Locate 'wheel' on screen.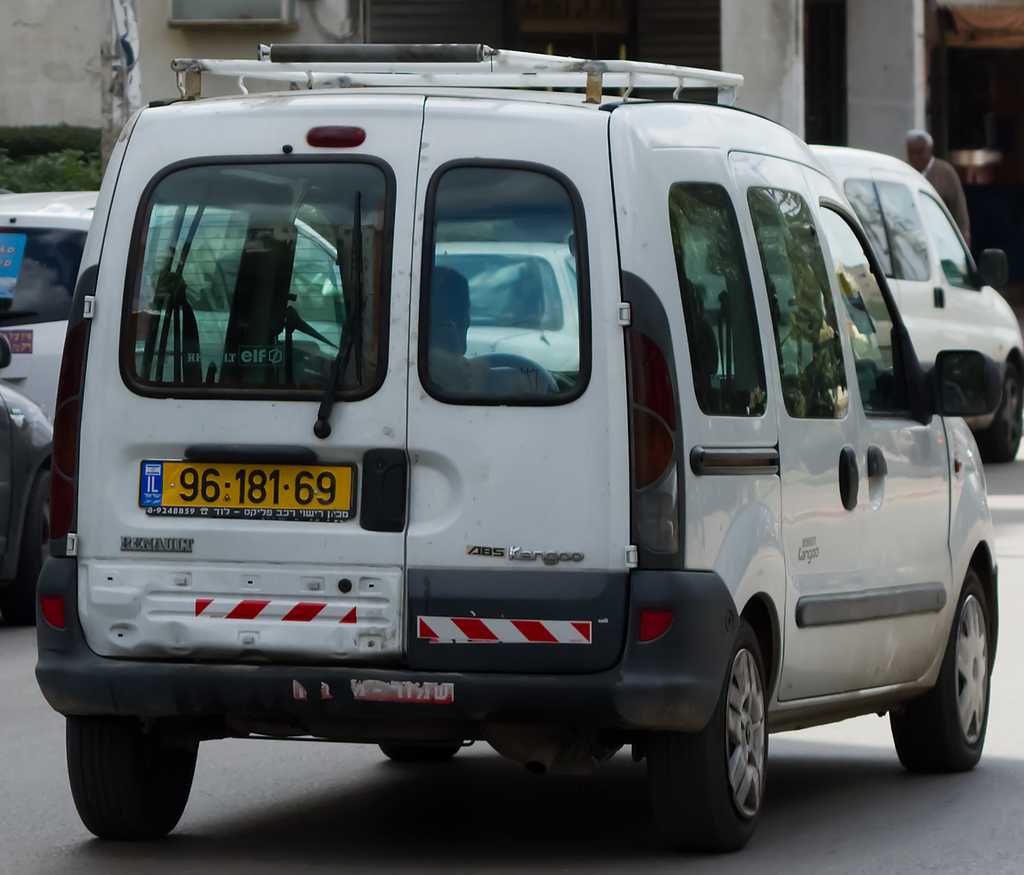
On screen at (886, 571, 990, 775).
